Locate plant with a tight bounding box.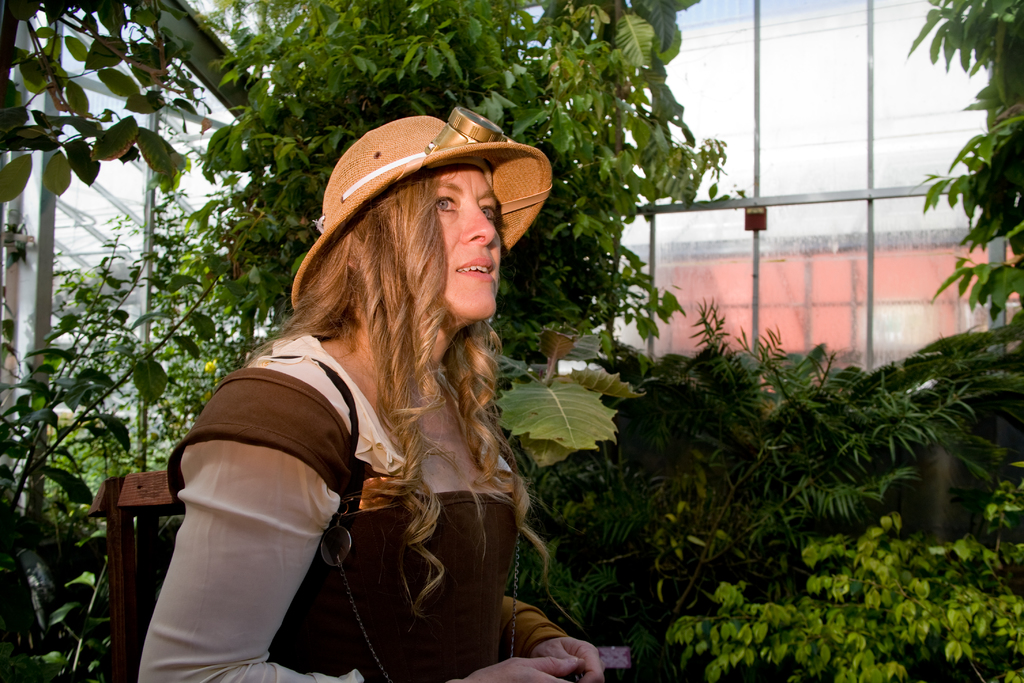
l=0, t=0, r=228, b=194.
